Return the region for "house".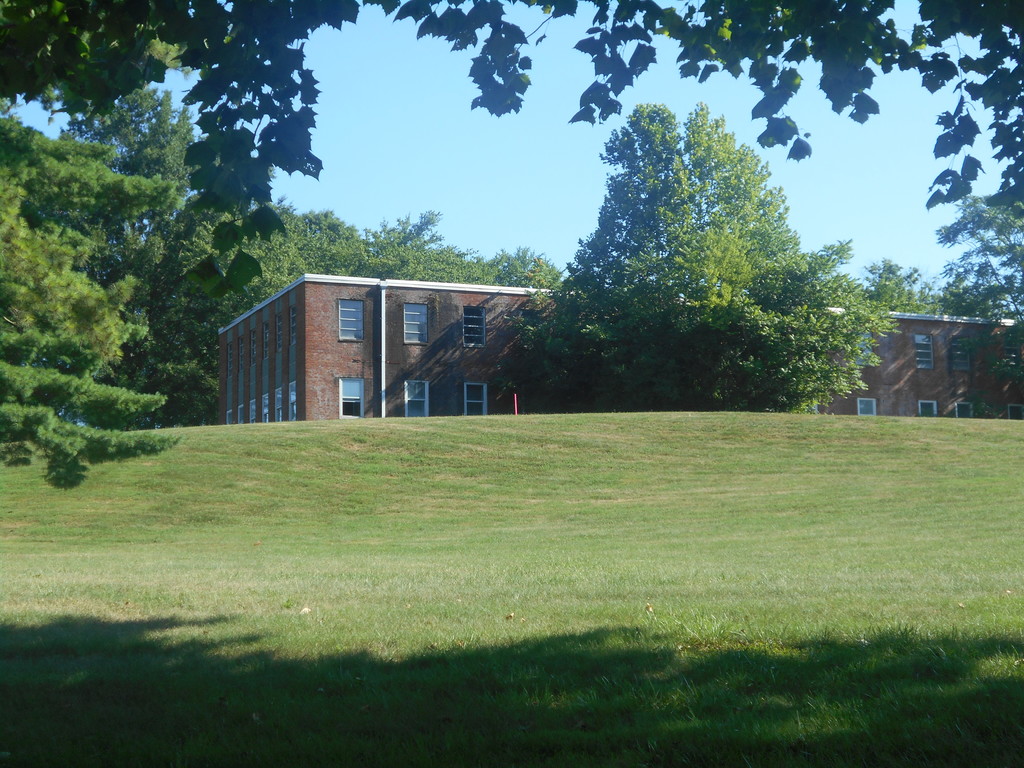
218,269,1023,422.
